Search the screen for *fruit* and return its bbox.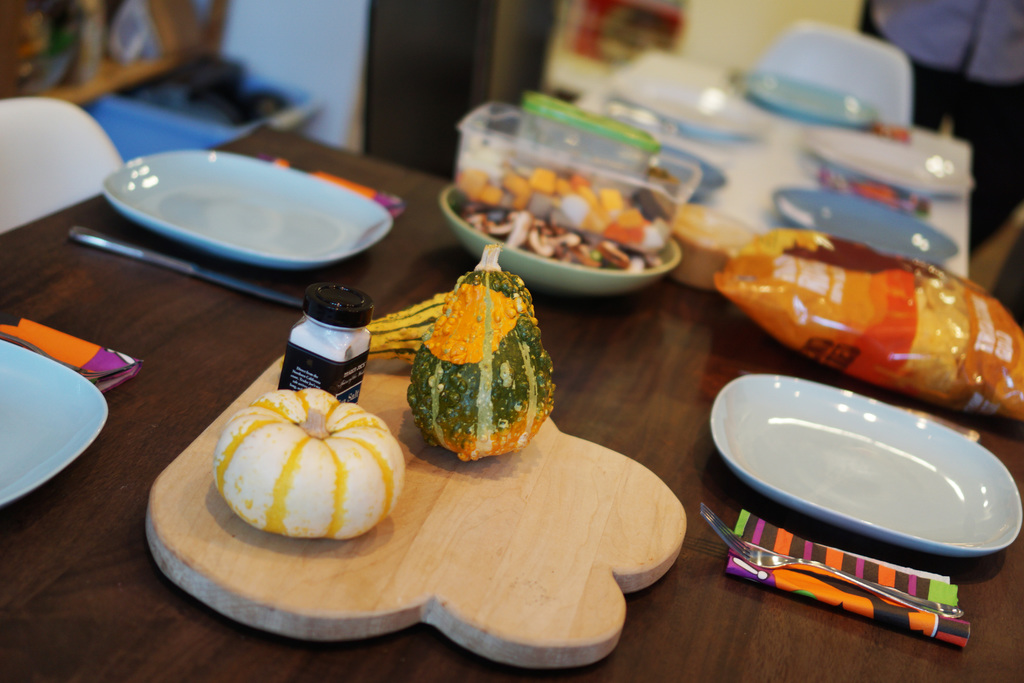
Found: 369 290 461 360.
